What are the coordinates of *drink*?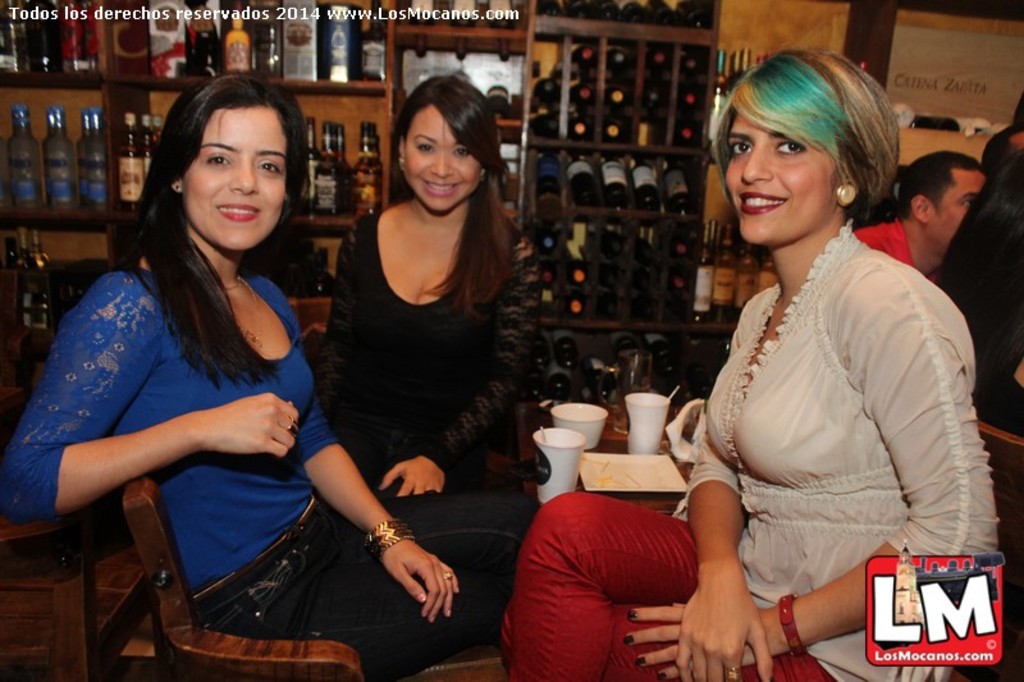
box=[5, 0, 37, 77].
